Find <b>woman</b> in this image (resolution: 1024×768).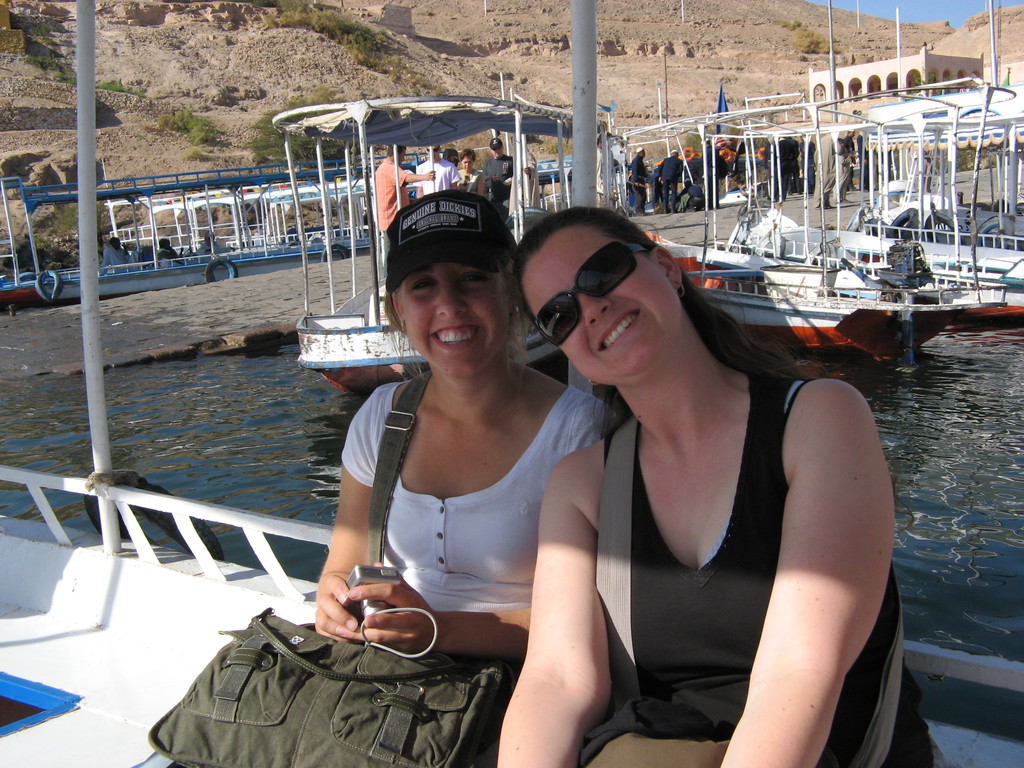
pyautogui.locateOnScreen(449, 148, 484, 195).
